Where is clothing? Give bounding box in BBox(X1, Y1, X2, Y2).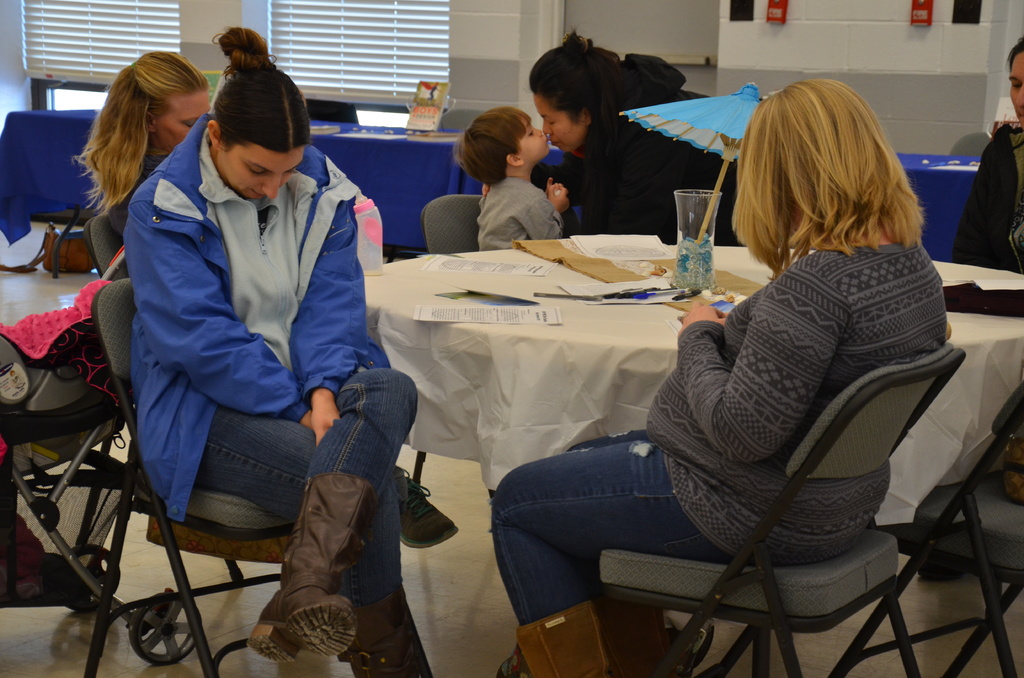
BBox(474, 175, 564, 250).
